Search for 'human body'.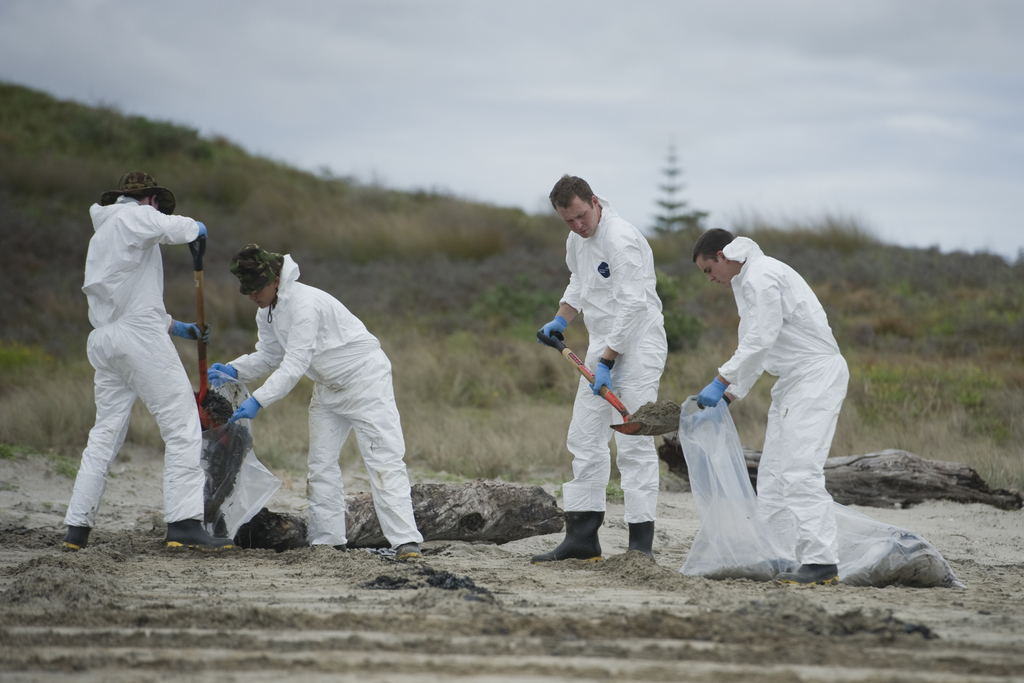
Found at (648, 213, 963, 588).
